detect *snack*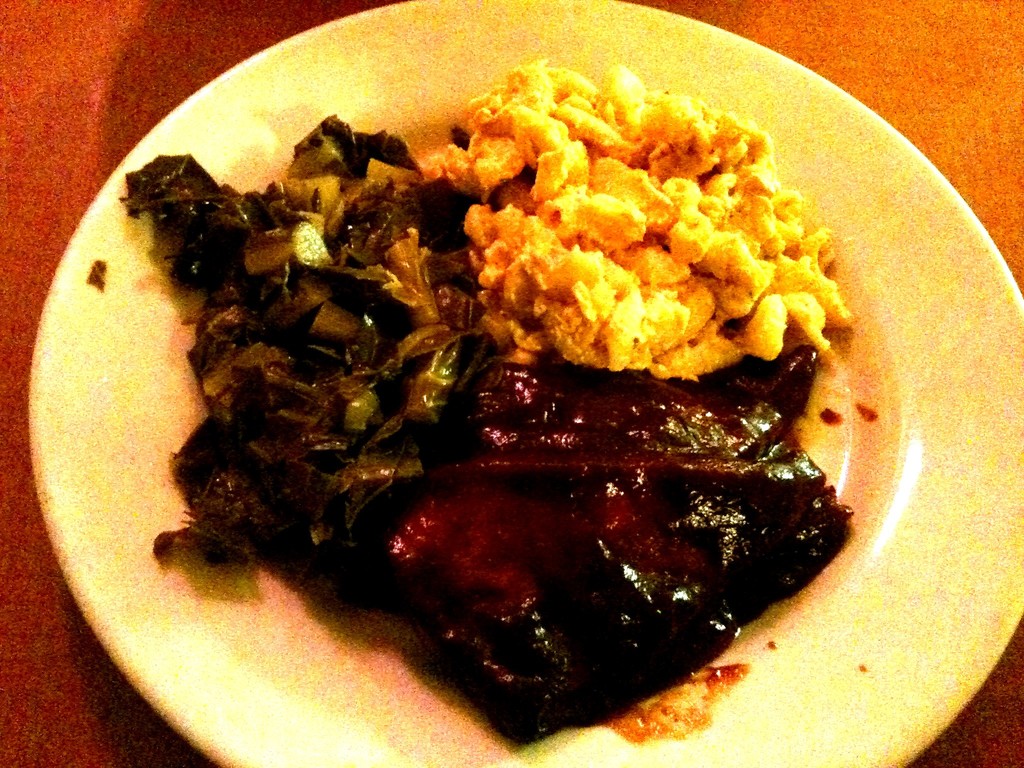
[x1=70, y1=53, x2=994, y2=767]
